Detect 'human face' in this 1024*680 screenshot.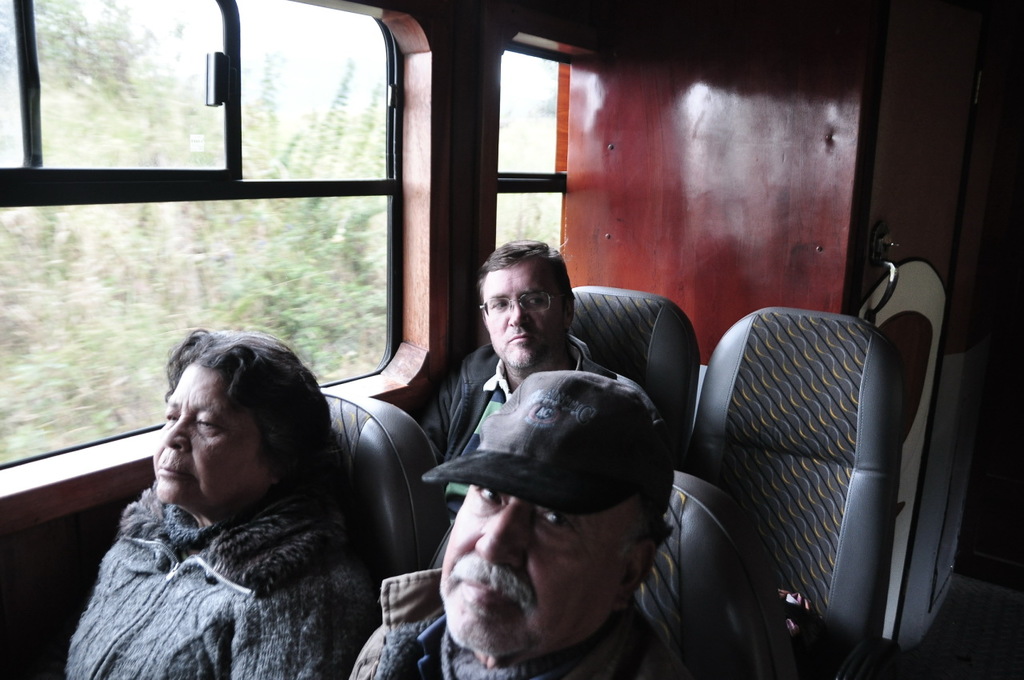
Detection: <box>438,483,643,654</box>.
